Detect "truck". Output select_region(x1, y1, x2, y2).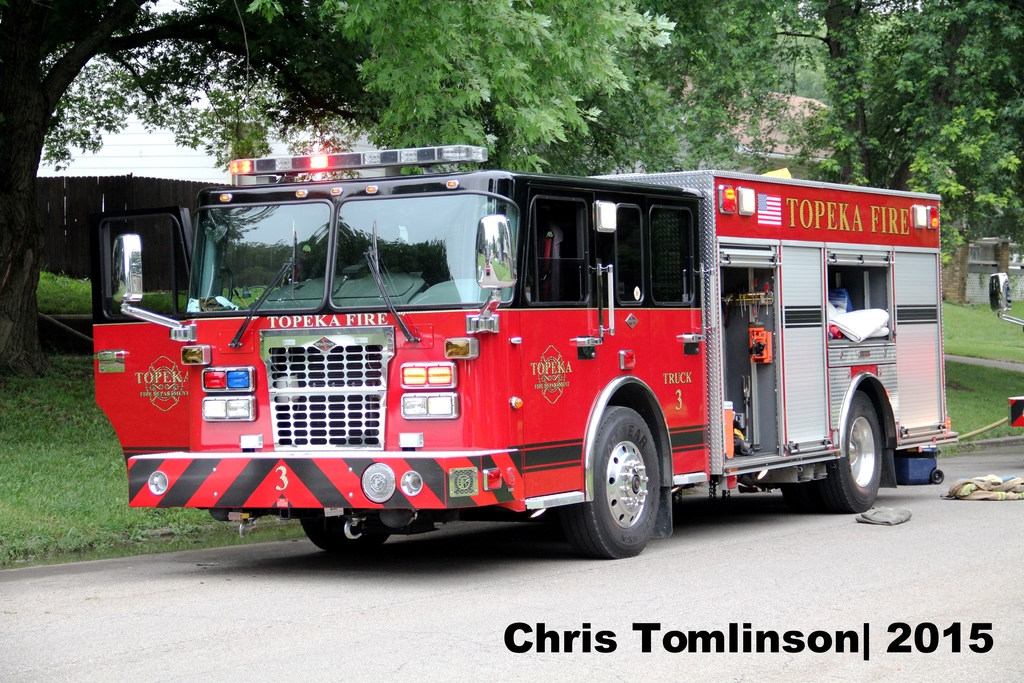
select_region(92, 163, 935, 578).
